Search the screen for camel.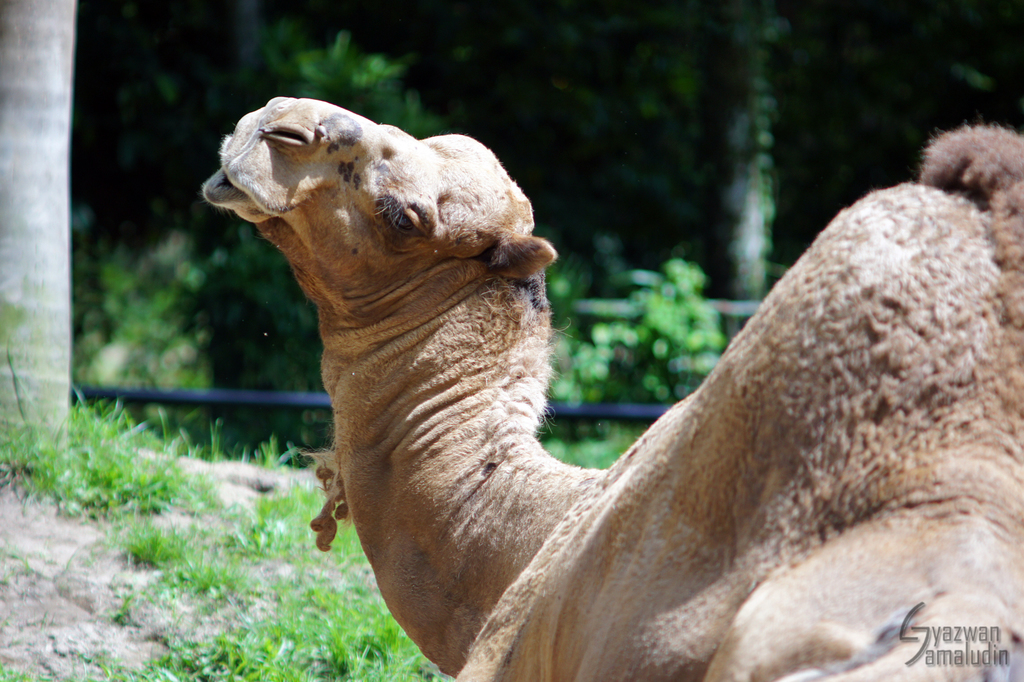
Found at BBox(205, 97, 1023, 681).
